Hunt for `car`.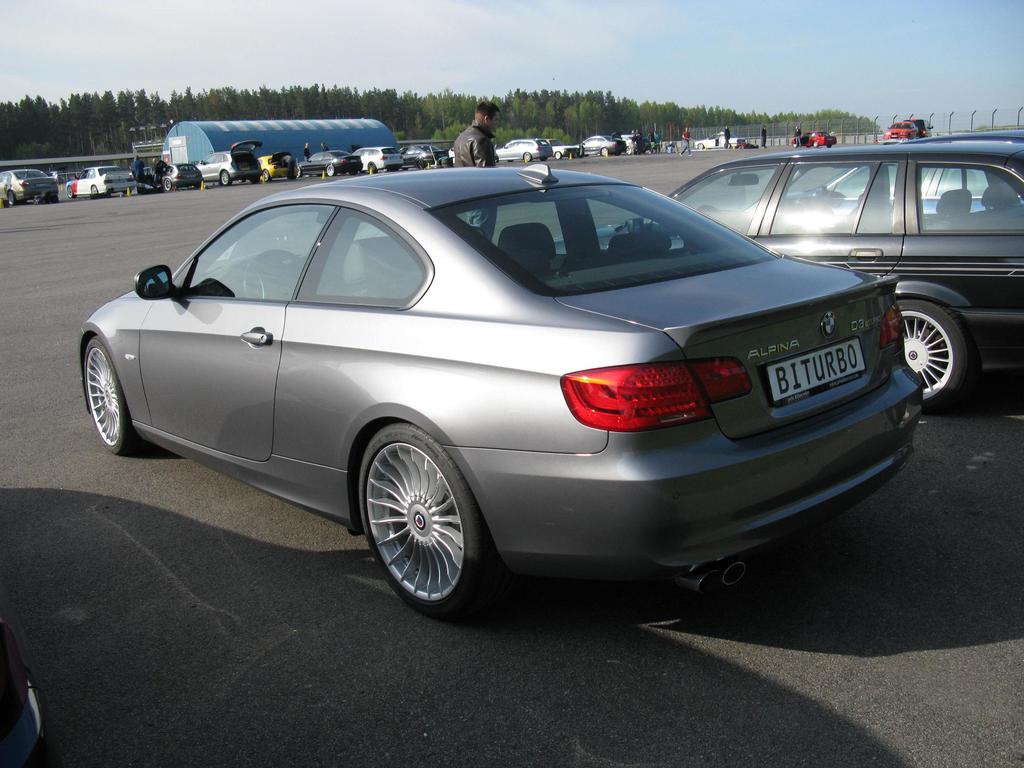
Hunted down at box=[785, 128, 838, 147].
